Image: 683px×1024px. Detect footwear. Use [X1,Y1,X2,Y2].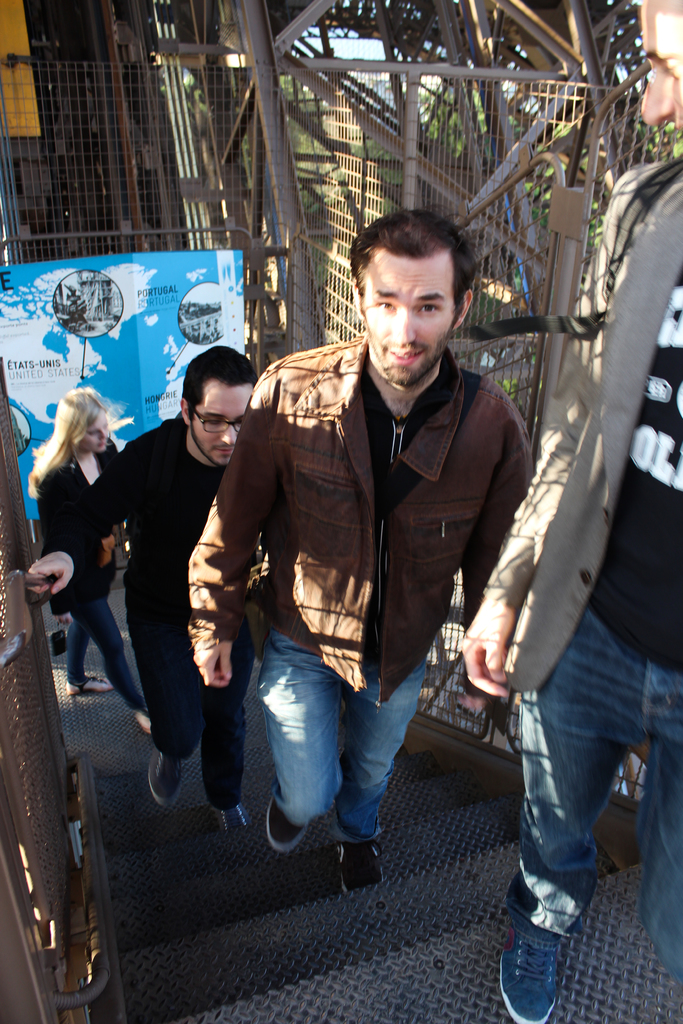
[340,840,380,891].
